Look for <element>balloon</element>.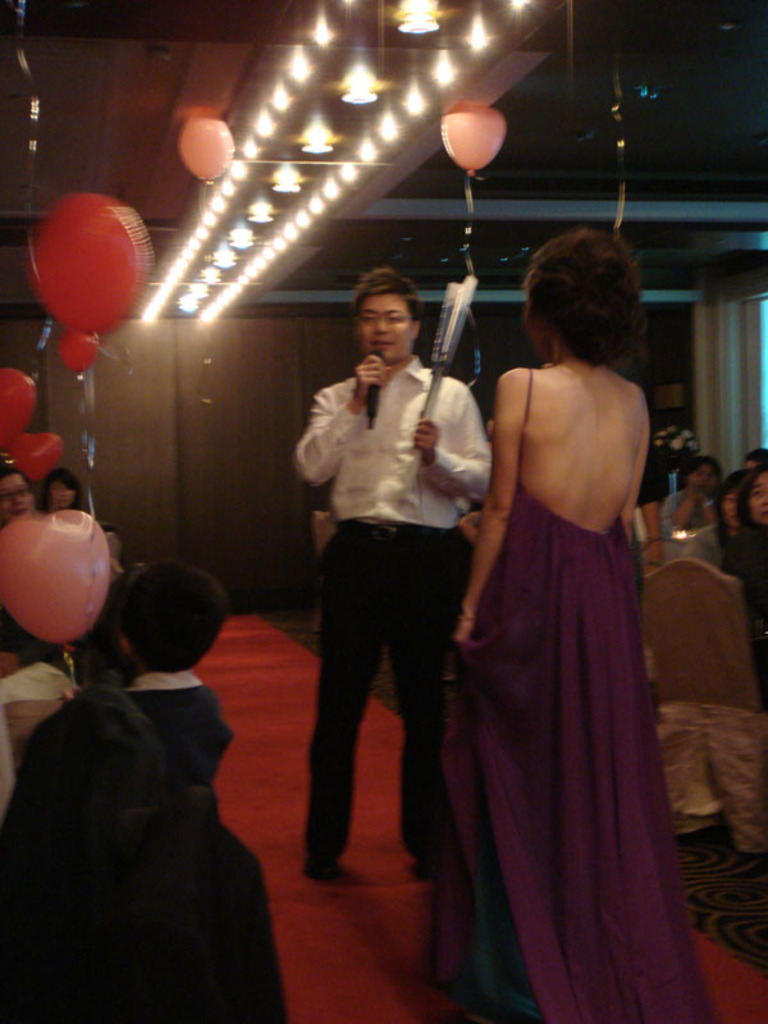
Found: <box>177,118,234,184</box>.
